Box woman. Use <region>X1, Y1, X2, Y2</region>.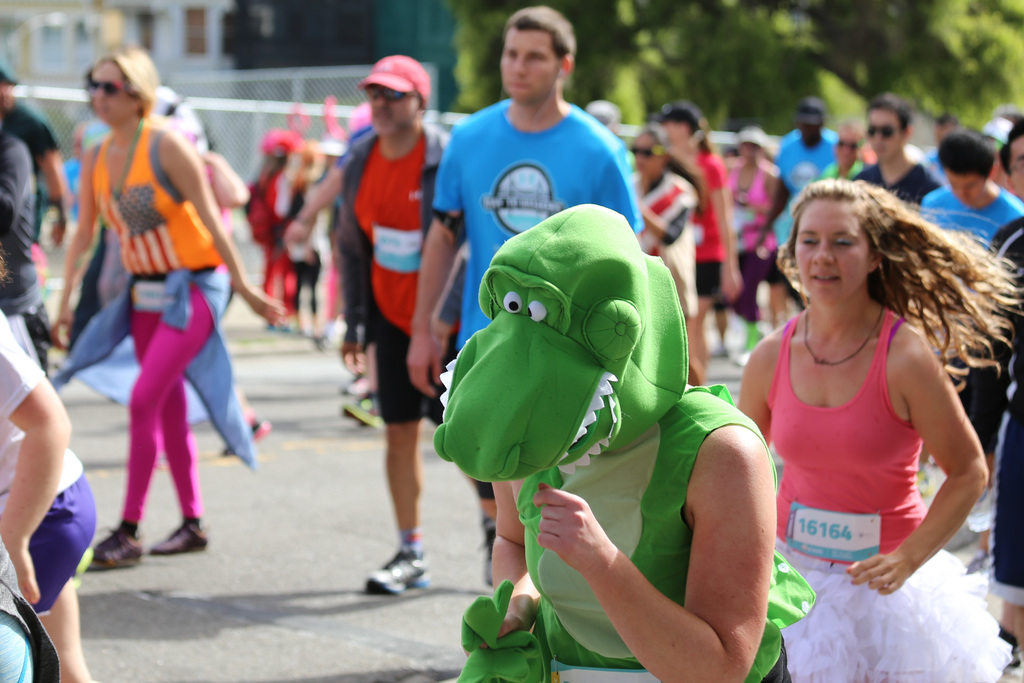
<region>628, 122, 706, 386</region>.
